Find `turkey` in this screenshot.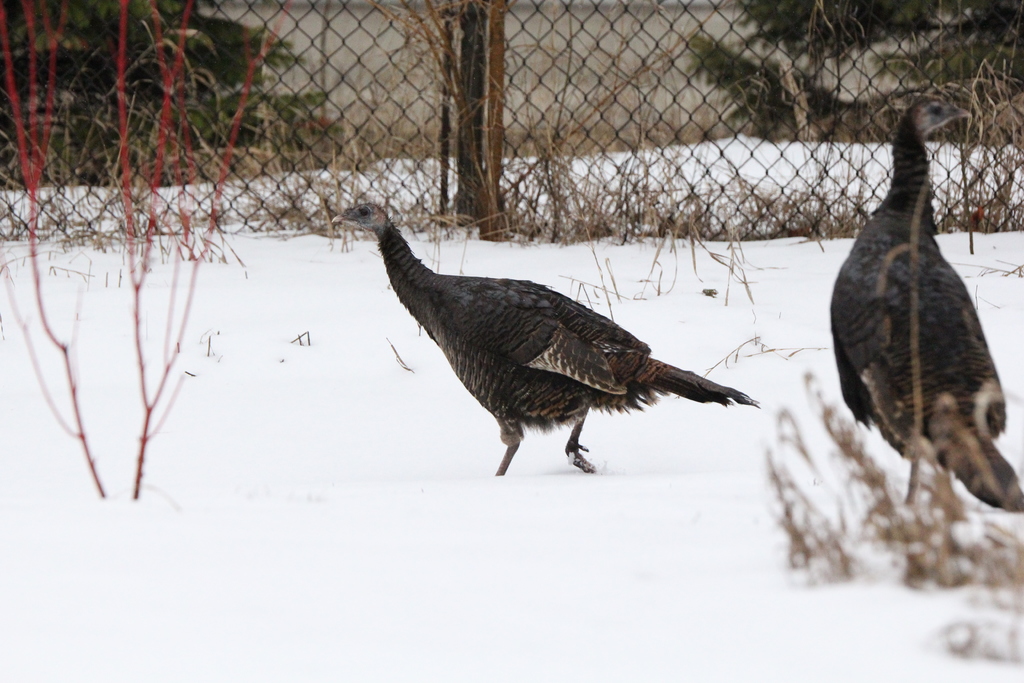
The bounding box for `turkey` is rect(329, 198, 760, 473).
